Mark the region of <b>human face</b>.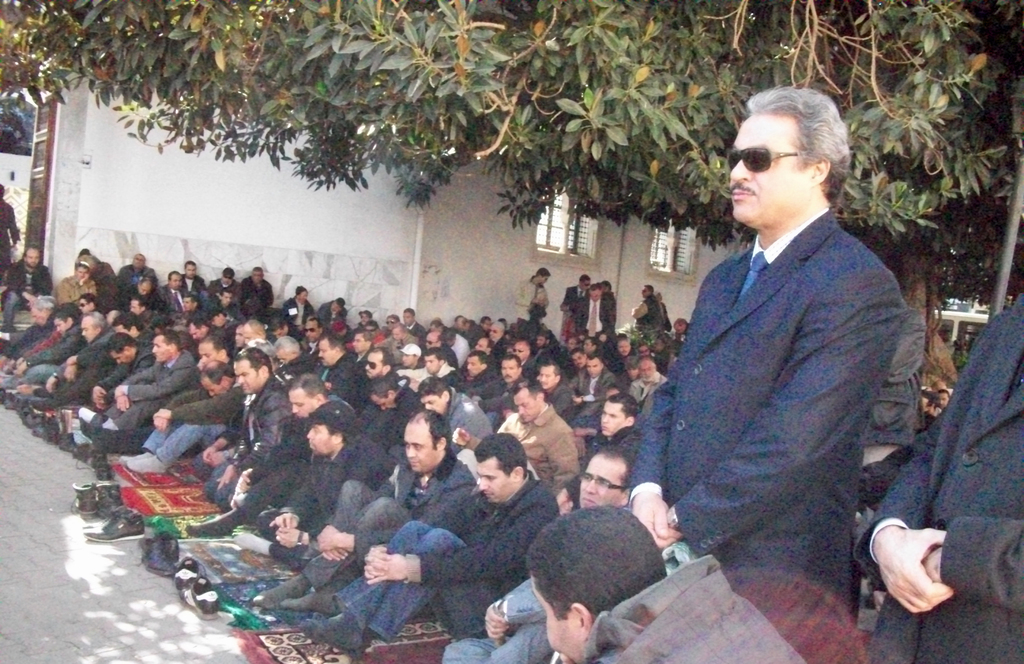
Region: detection(319, 340, 343, 369).
